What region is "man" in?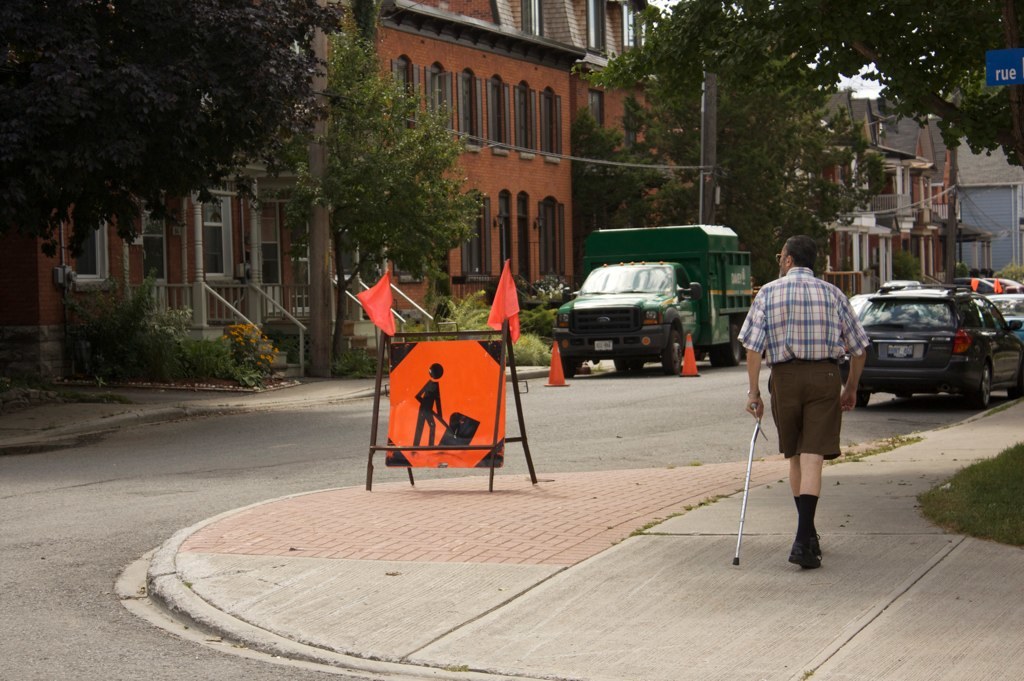
region(754, 227, 878, 563).
